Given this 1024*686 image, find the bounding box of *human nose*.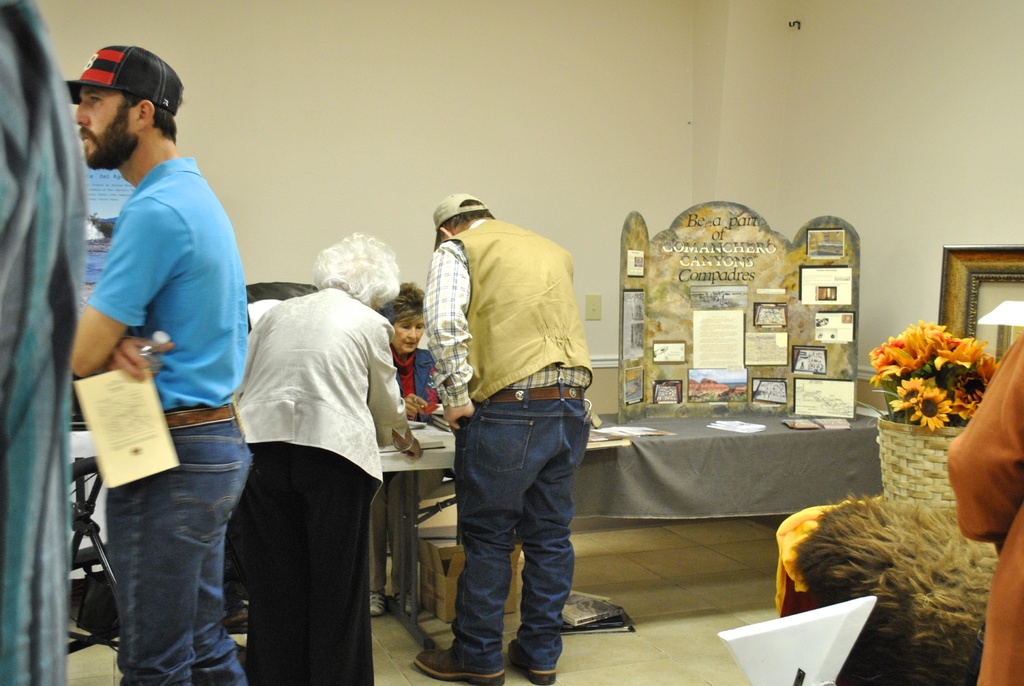
left=410, top=326, right=416, bottom=339.
